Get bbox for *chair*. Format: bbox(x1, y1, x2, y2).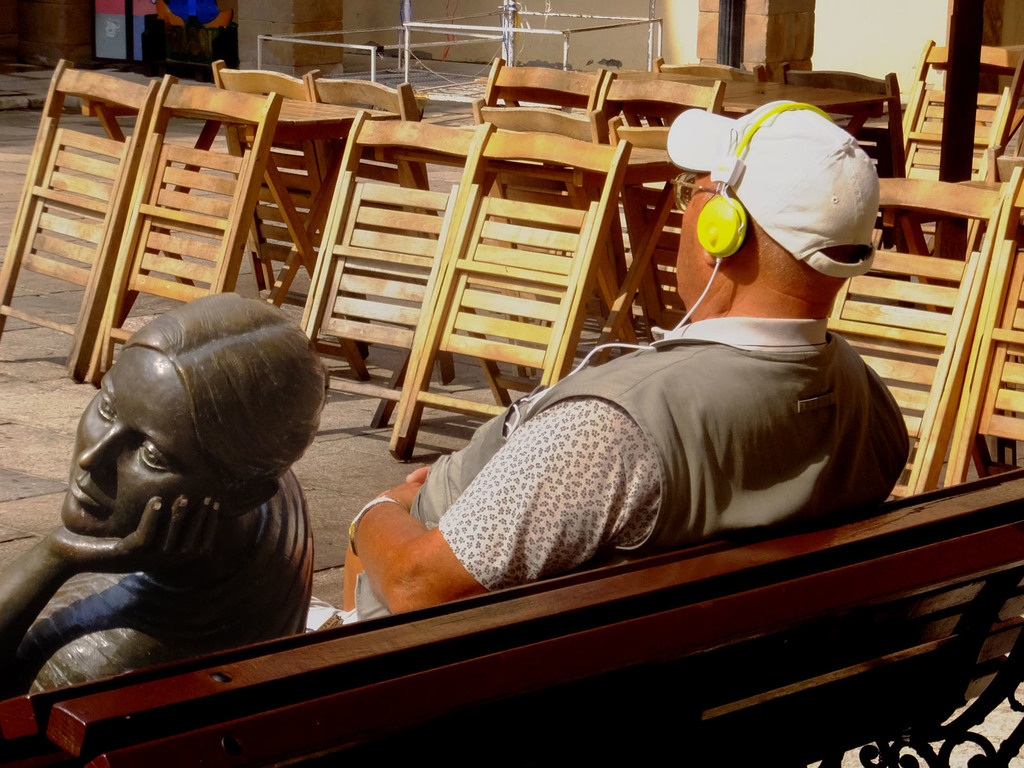
bbox(899, 36, 1023, 243).
